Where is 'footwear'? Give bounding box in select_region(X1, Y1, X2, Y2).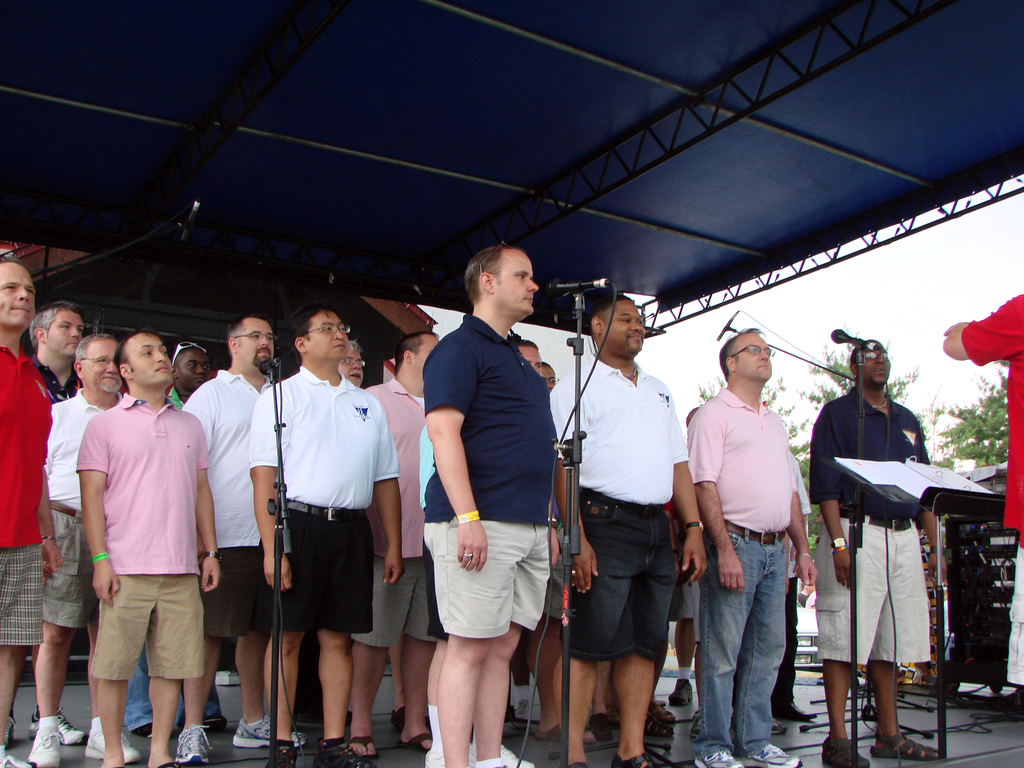
select_region(58, 717, 89, 748).
